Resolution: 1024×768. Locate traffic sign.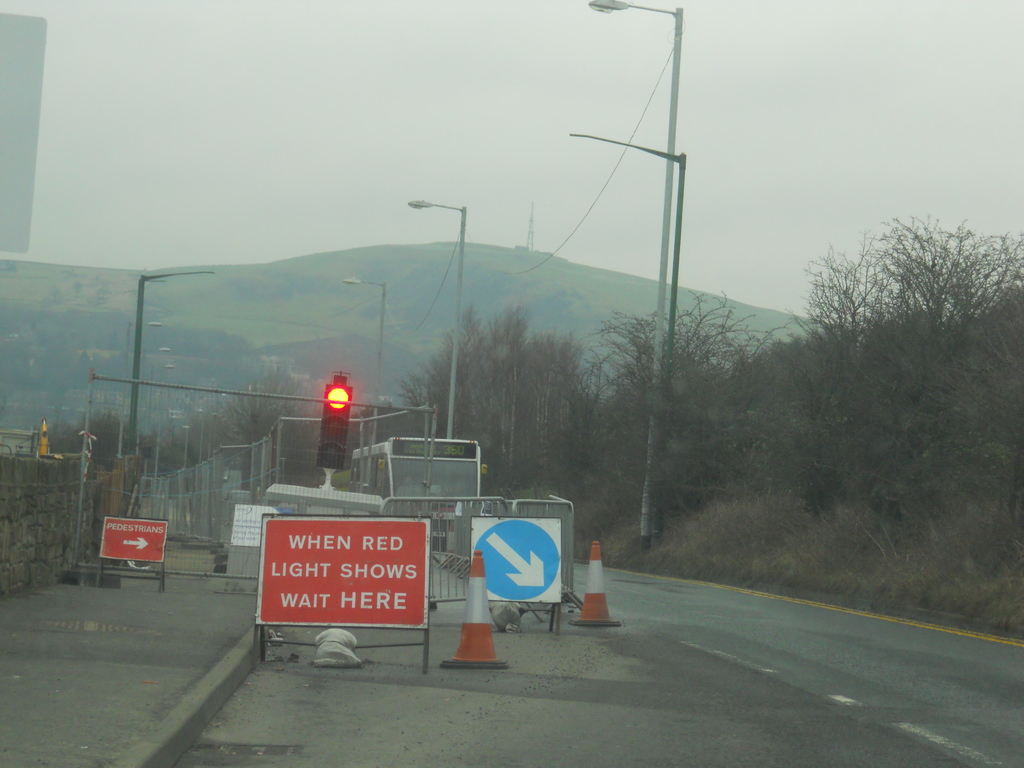
l=471, t=516, r=566, b=606.
